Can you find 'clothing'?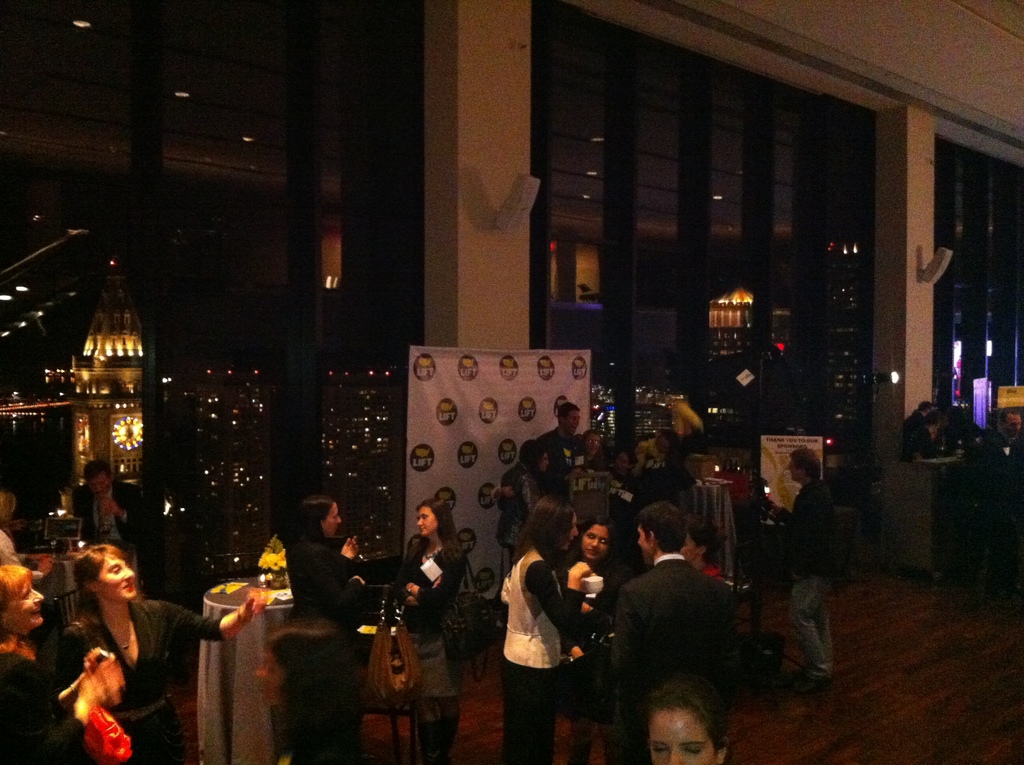
Yes, bounding box: (285,538,364,624).
